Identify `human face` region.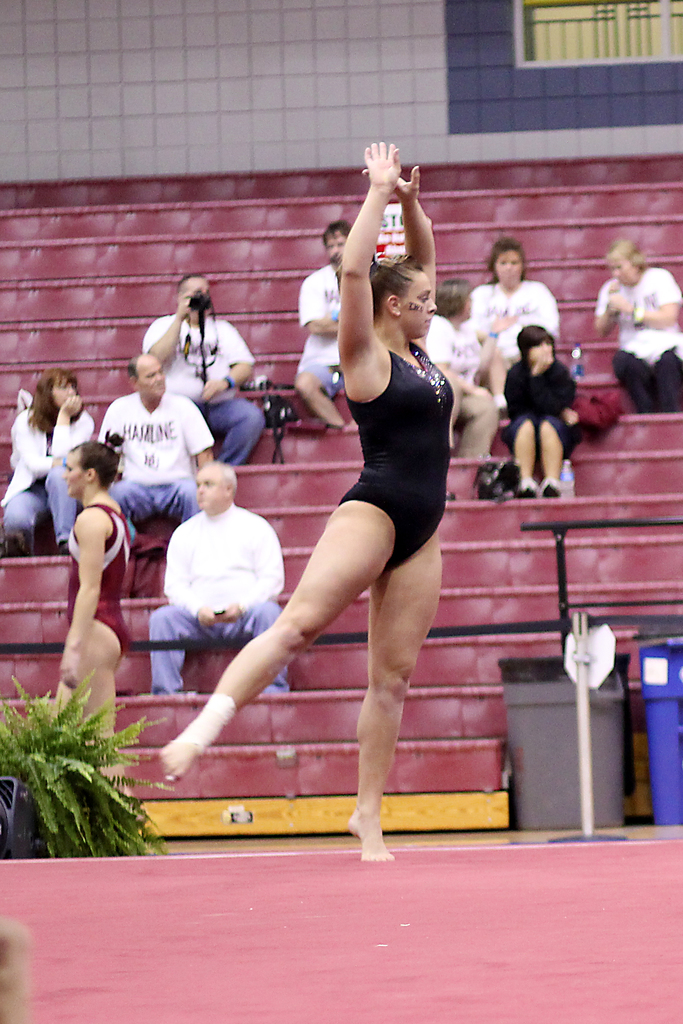
Region: bbox=(185, 280, 204, 317).
